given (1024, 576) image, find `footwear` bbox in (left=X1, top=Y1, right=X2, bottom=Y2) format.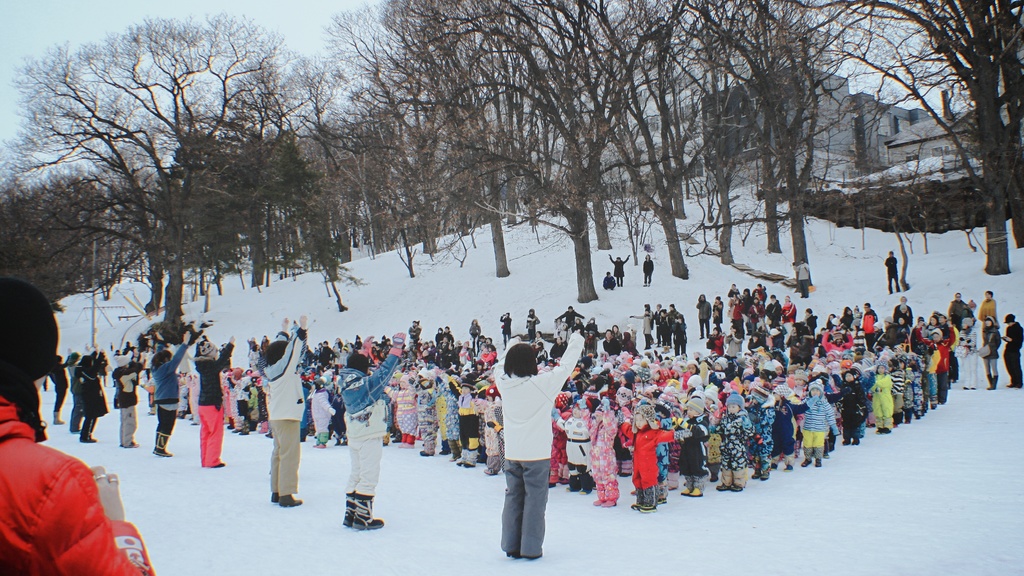
(left=72, top=426, right=80, bottom=435).
